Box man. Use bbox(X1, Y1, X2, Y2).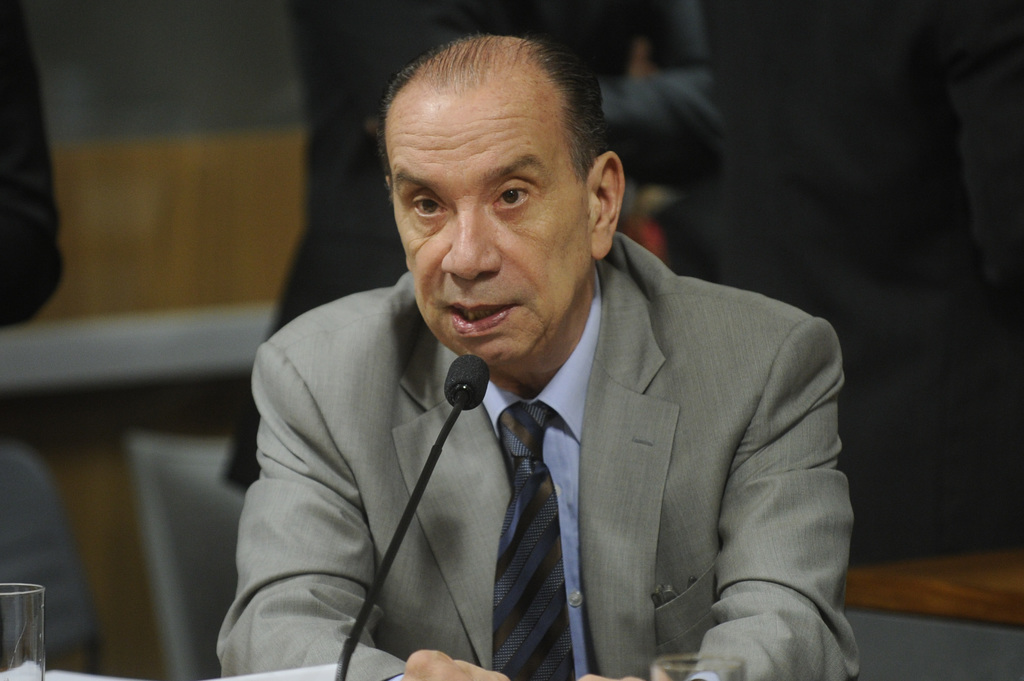
bbox(200, 41, 882, 666).
